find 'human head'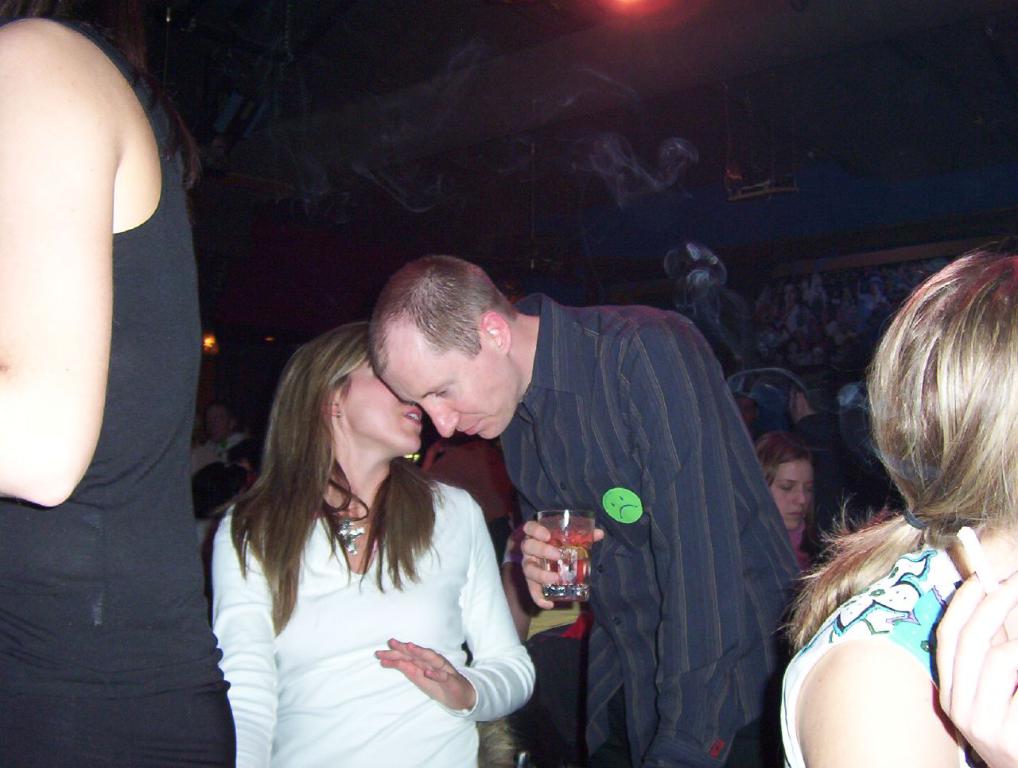
pyautogui.locateOnScreen(348, 258, 525, 447)
